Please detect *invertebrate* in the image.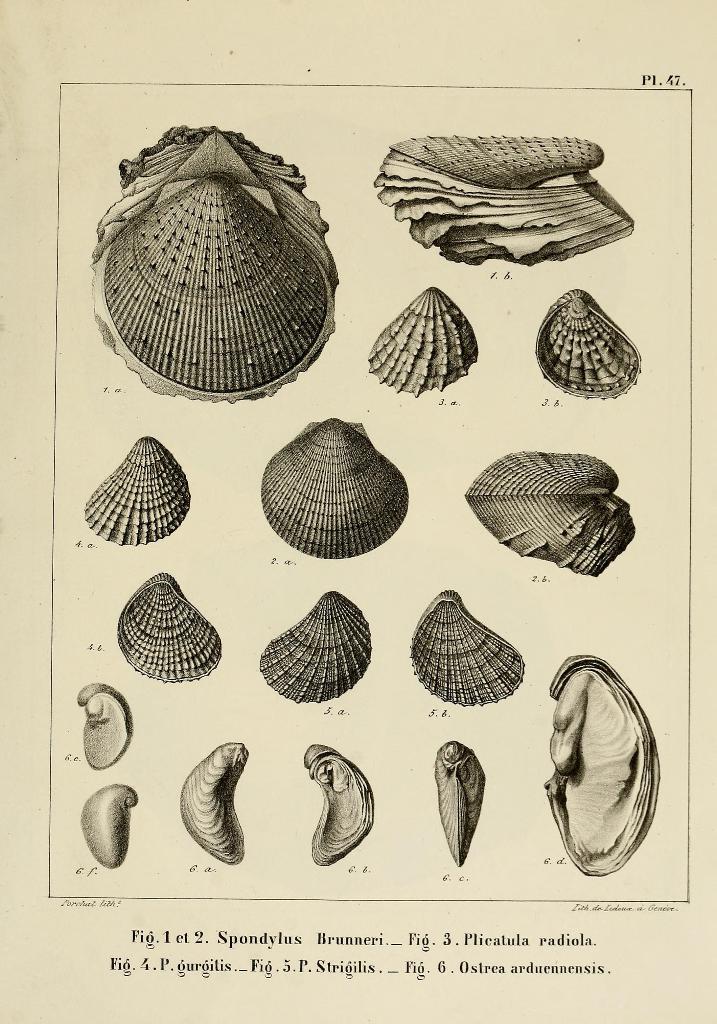
81, 685, 134, 774.
